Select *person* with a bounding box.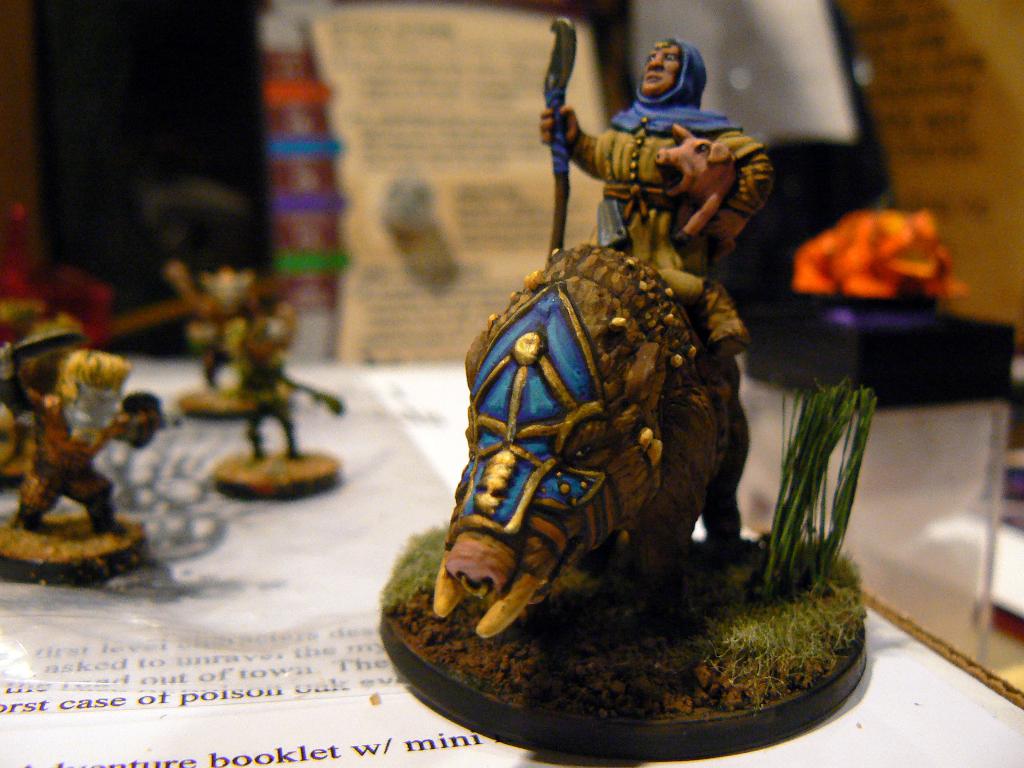
select_region(528, 26, 776, 320).
